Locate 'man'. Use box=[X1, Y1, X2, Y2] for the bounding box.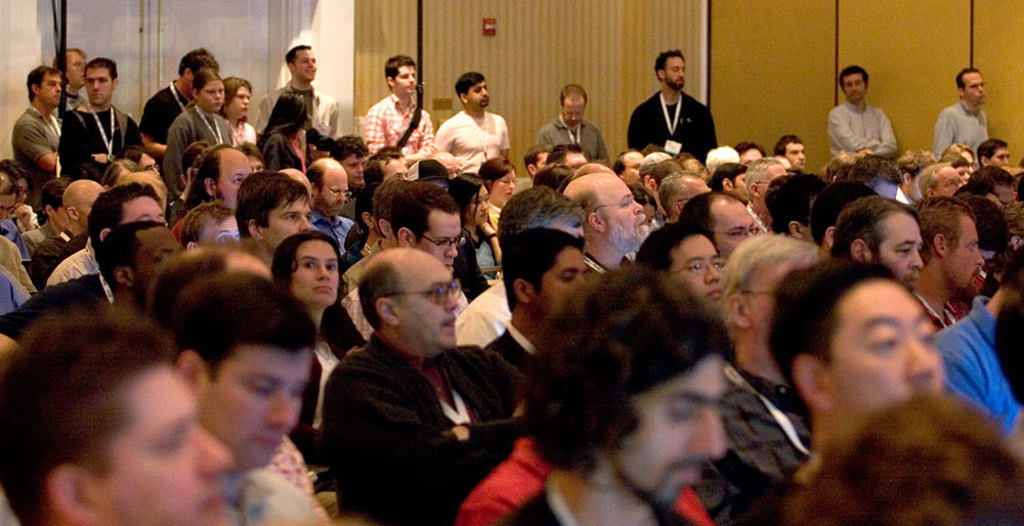
box=[57, 57, 139, 186].
